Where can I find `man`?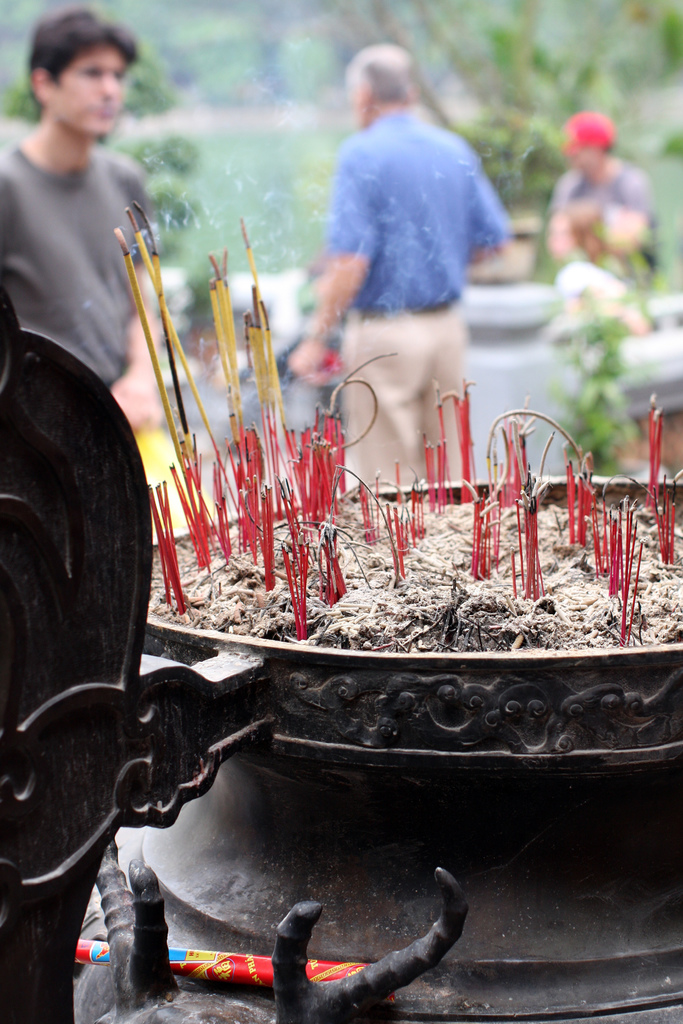
You can find it at box(541, 98, 654, 291).
